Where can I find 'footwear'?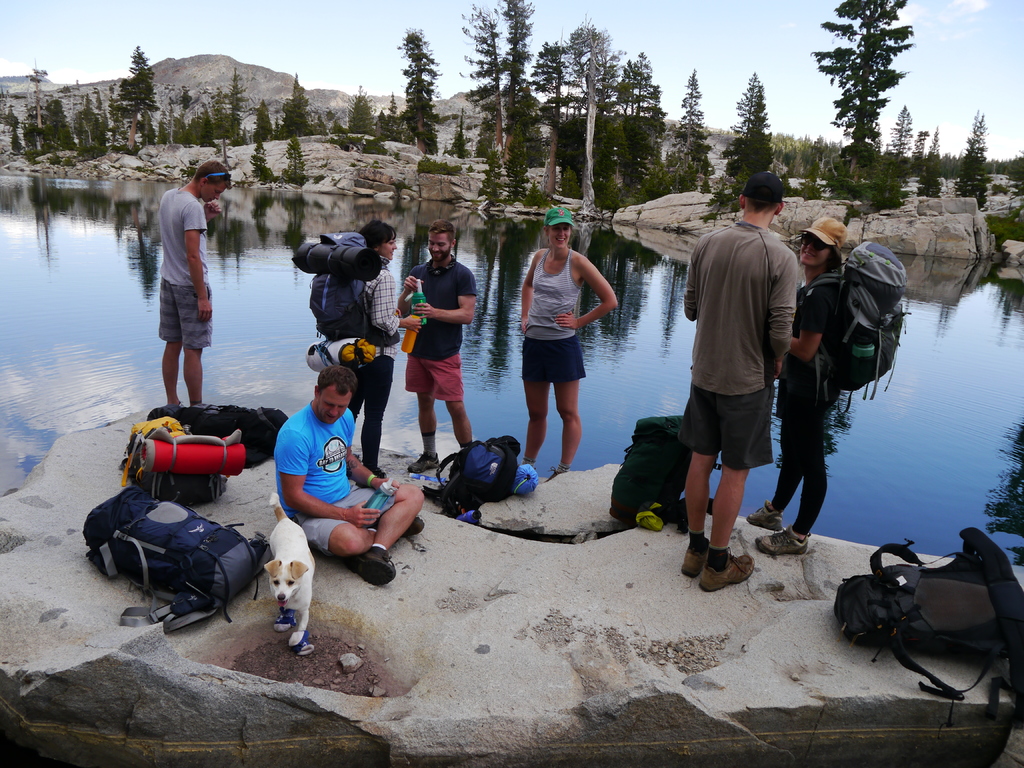
You can find it at box=[407, 452, 442, 476].
